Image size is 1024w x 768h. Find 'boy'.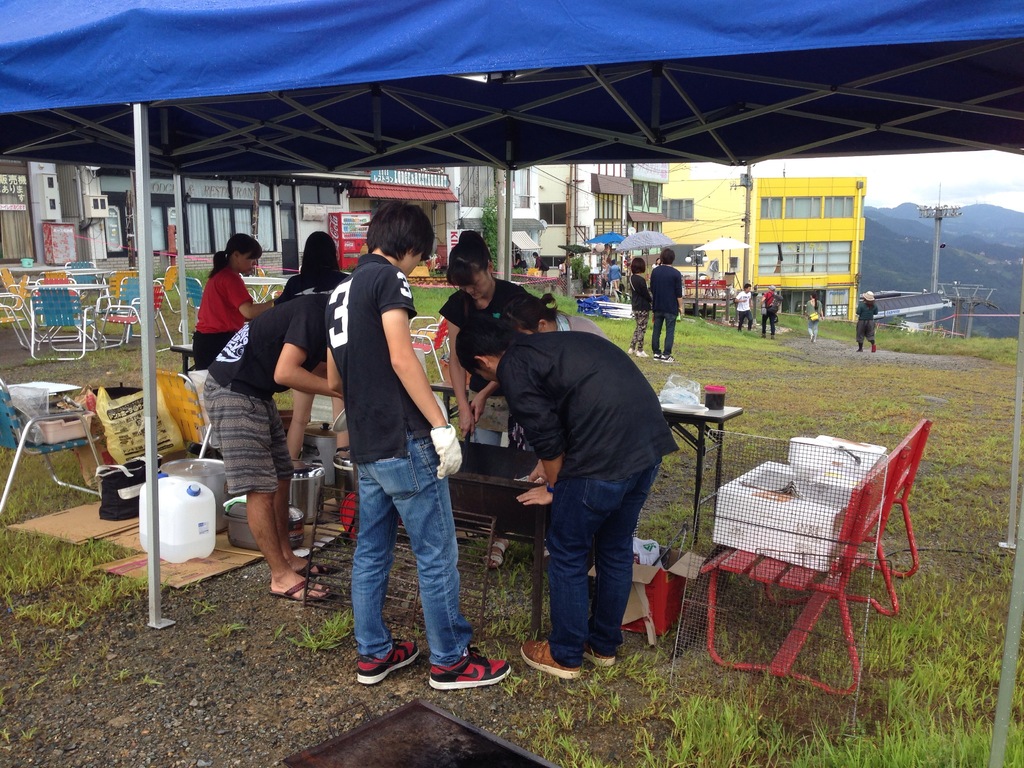
BBox(353, 198, 510, 689).
